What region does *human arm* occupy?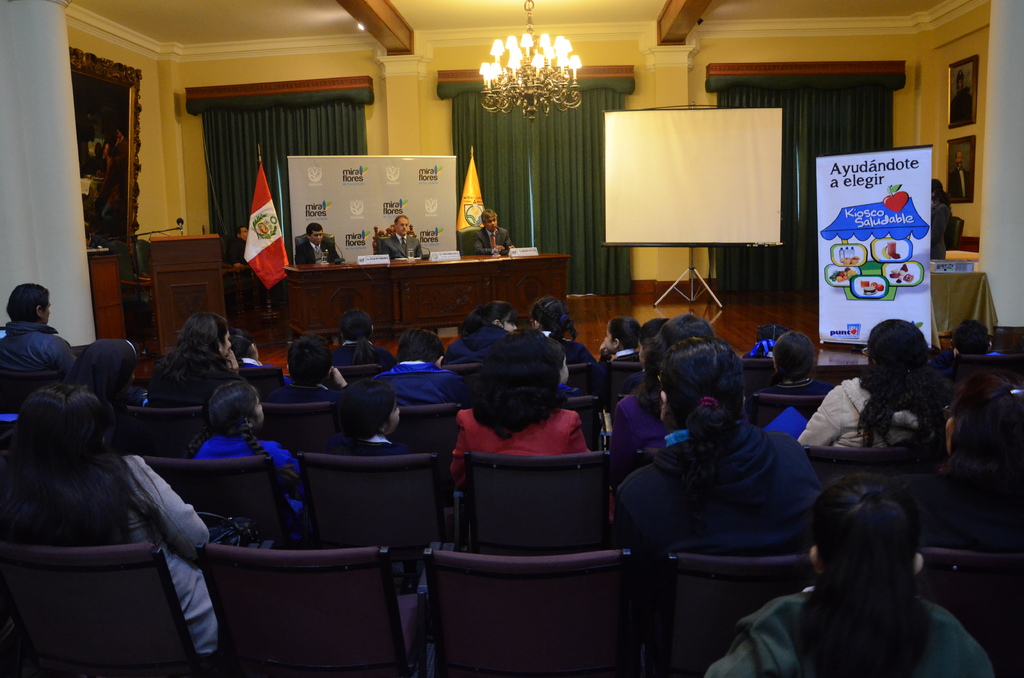
left=34, top=331, right=88, bottom=385.
